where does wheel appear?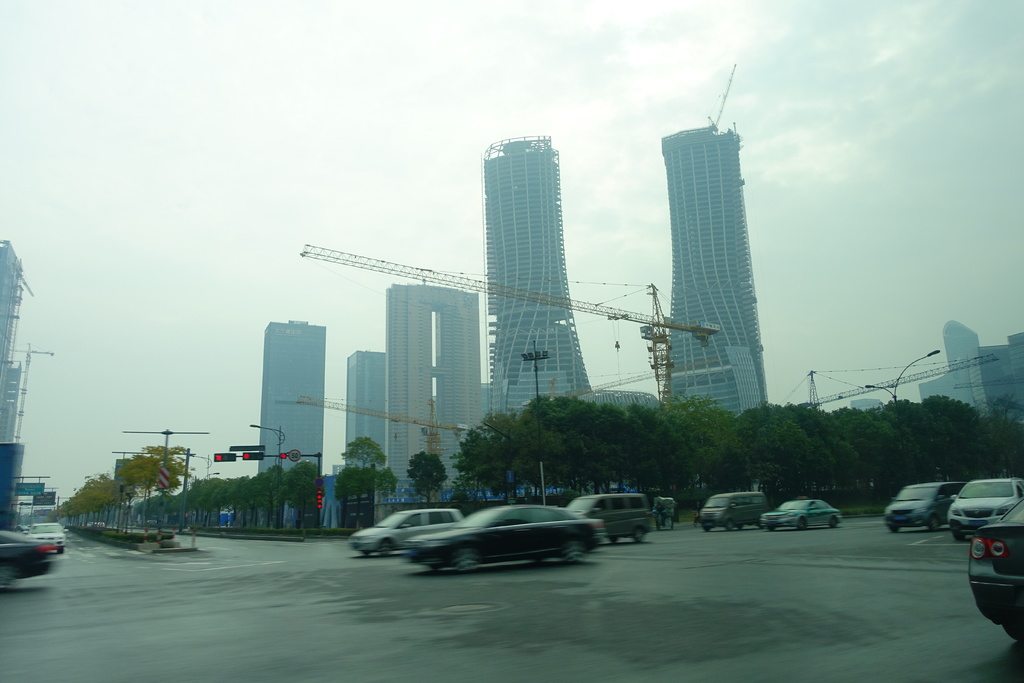
Appears at [725, 521, 733, 530].
